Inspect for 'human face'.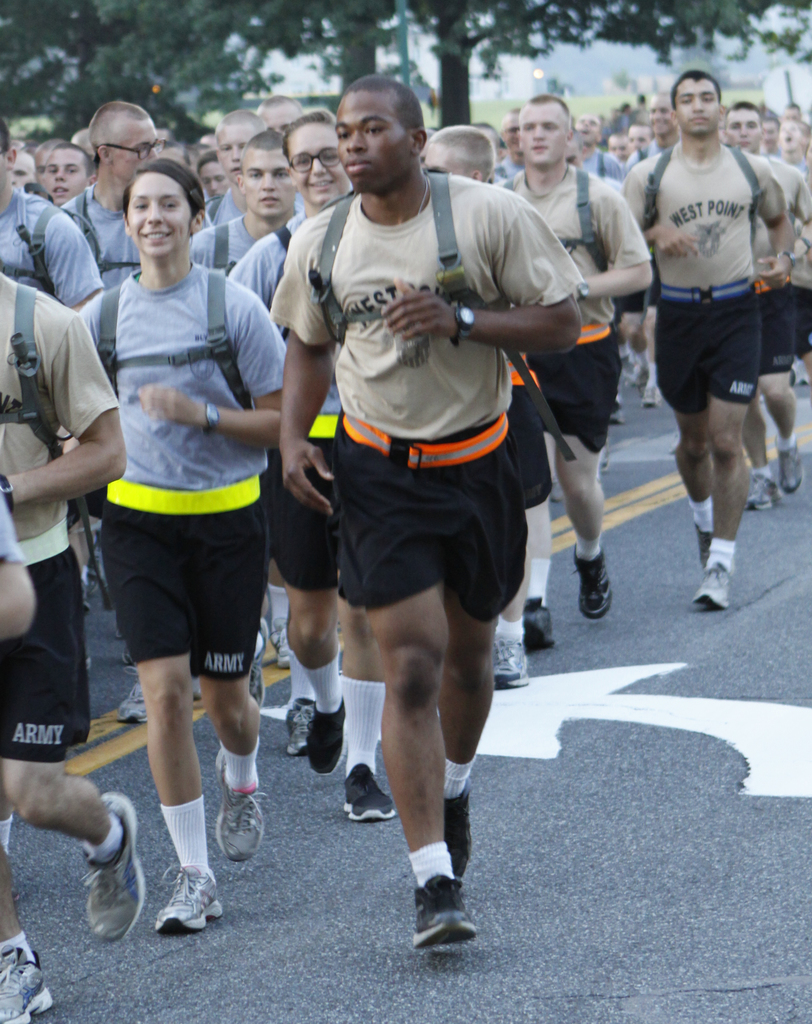
Inspection: rect(649, 98, 672, 132).
